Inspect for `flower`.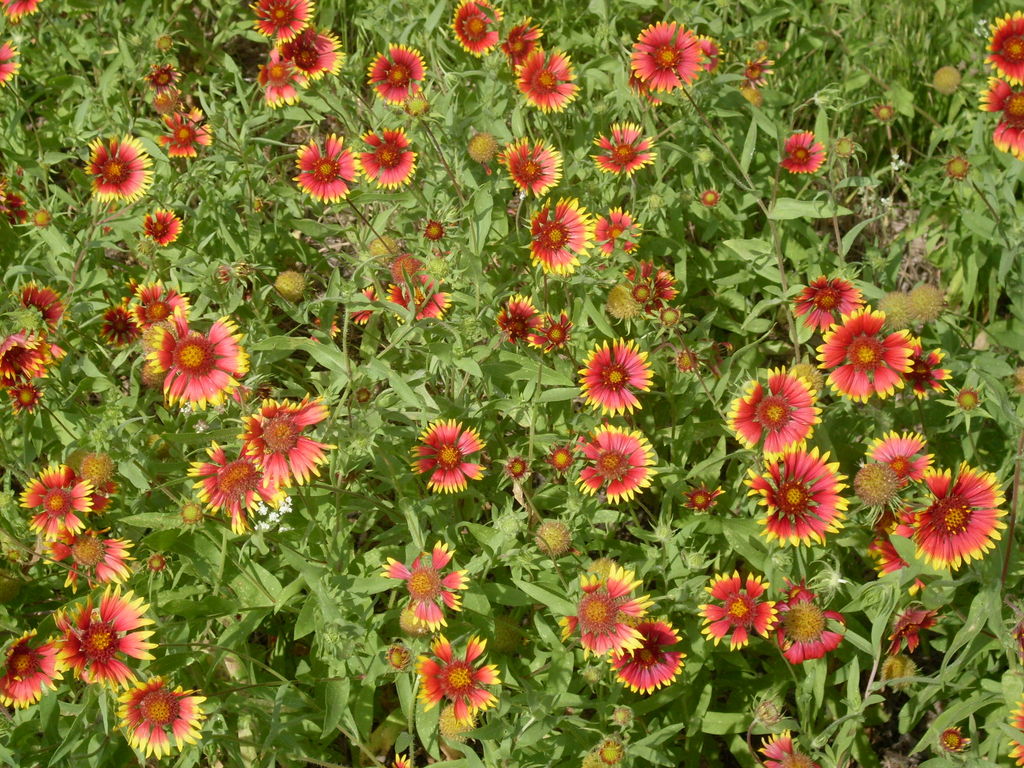
Inspection: Rect(696, 189, 721, 211).
